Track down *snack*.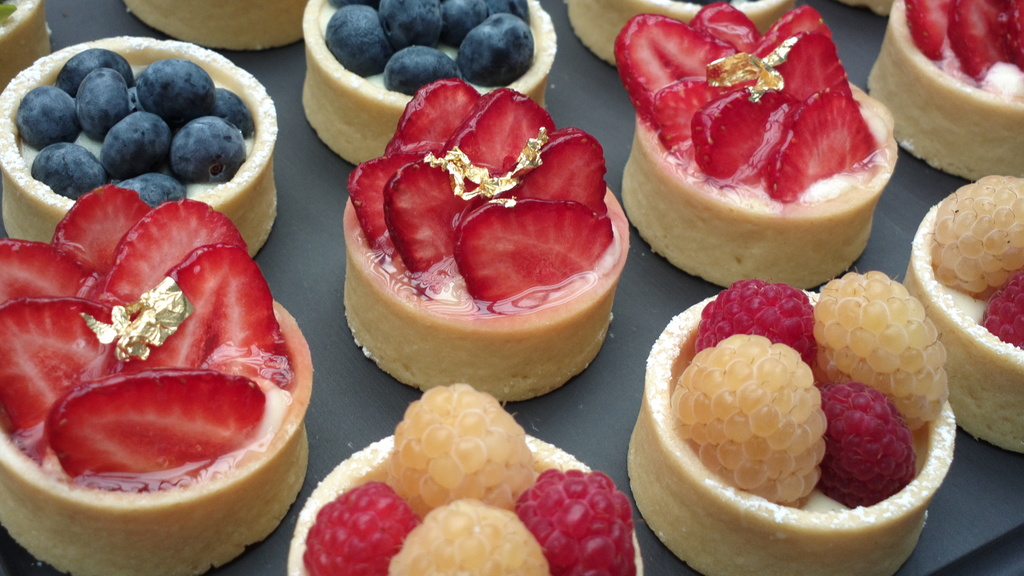
Tracked to <bbox>123, 0, 332, 57</bbox>.
